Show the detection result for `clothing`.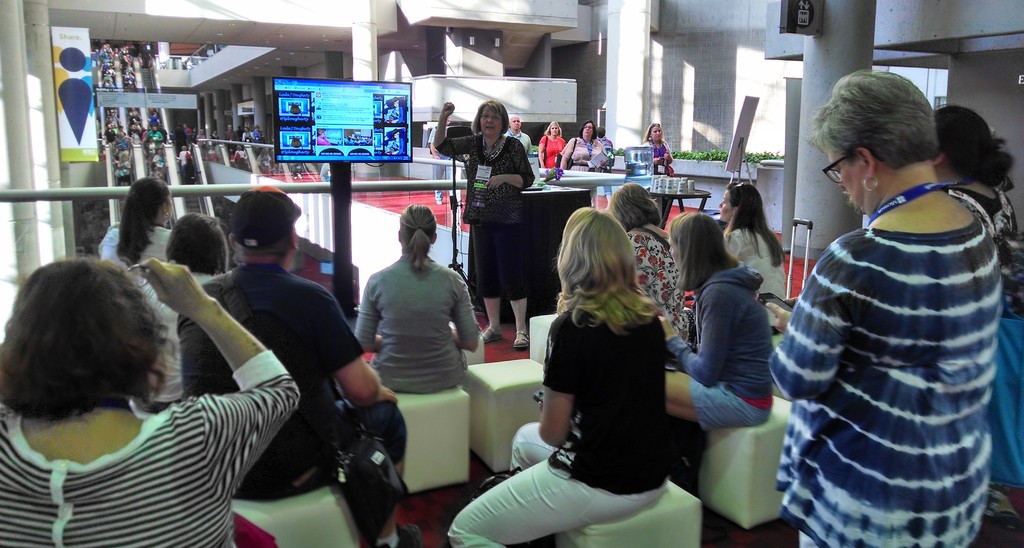
[666,262,776,433].
